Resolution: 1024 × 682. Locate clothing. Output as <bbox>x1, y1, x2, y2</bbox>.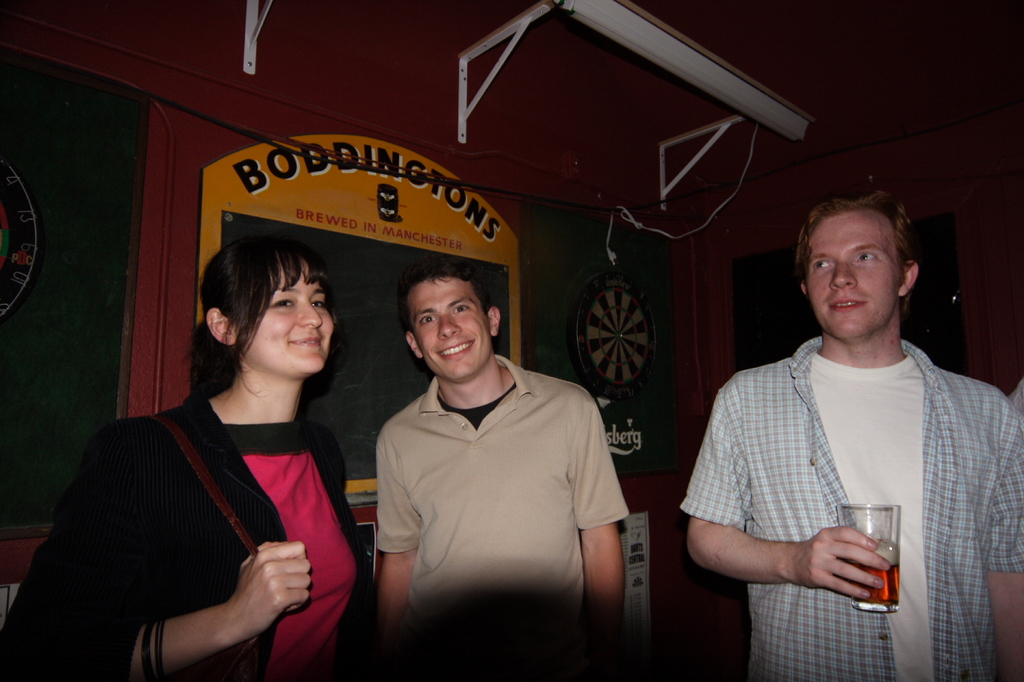
<bbox>56, 327, 365, 678</bbox>.
